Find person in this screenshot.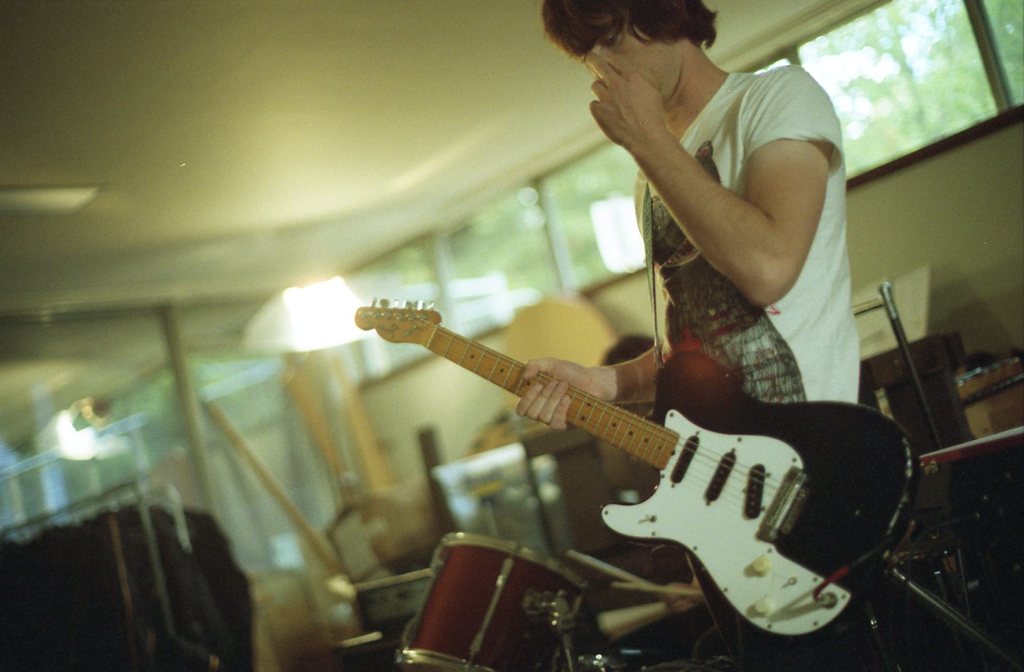
The bounding box for person is locate(517, 0, 849, 424).
